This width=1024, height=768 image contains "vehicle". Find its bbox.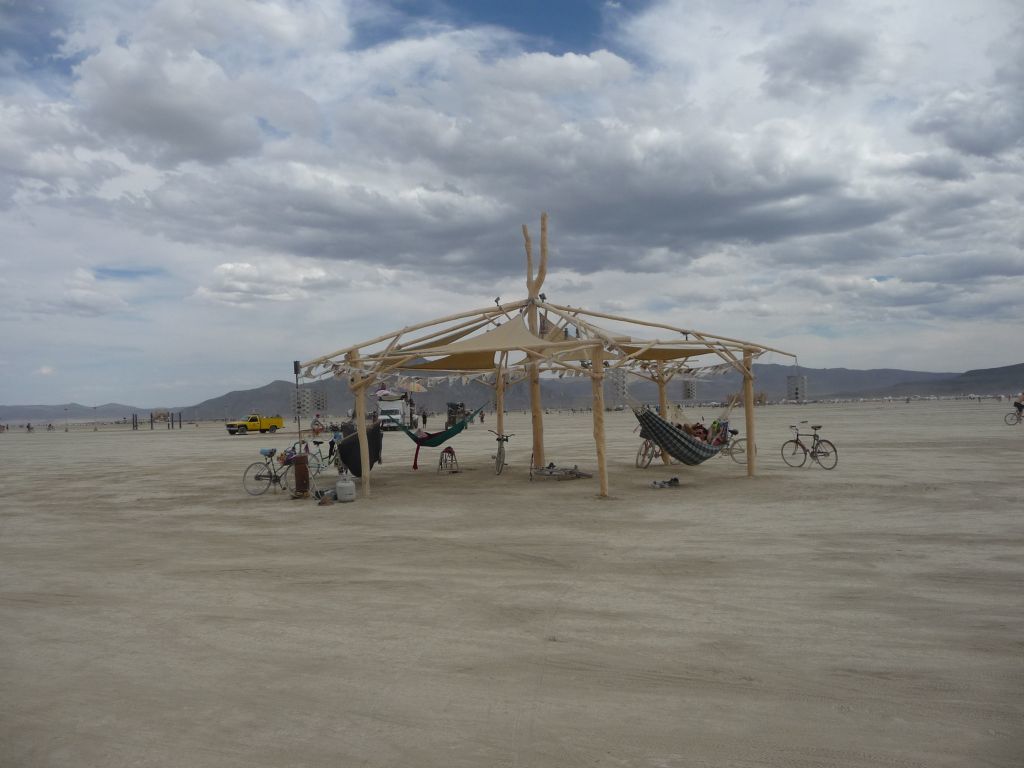
locate(238, 444, 316, 503).
